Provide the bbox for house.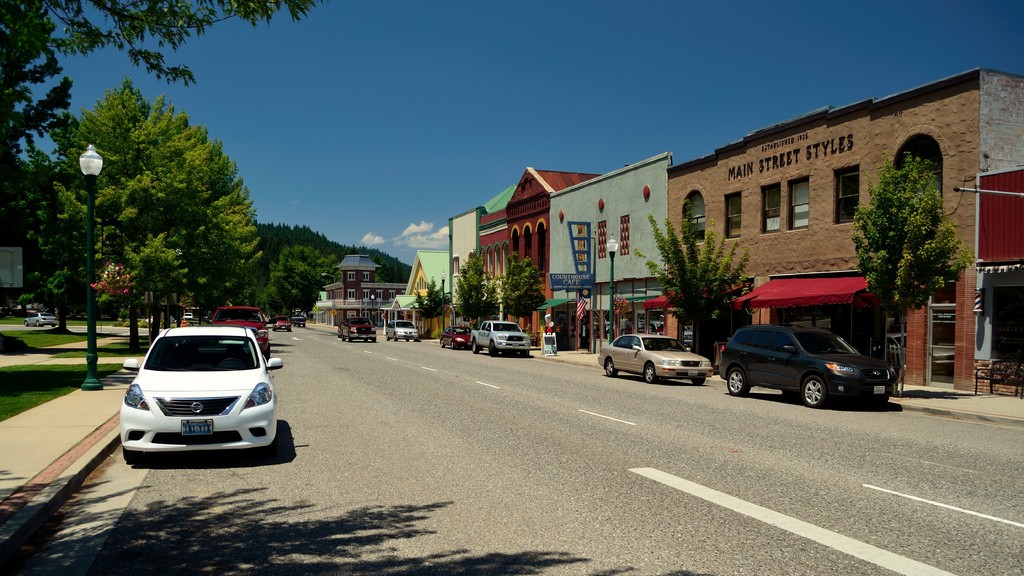
BBox(422, 187, 514, 324).
